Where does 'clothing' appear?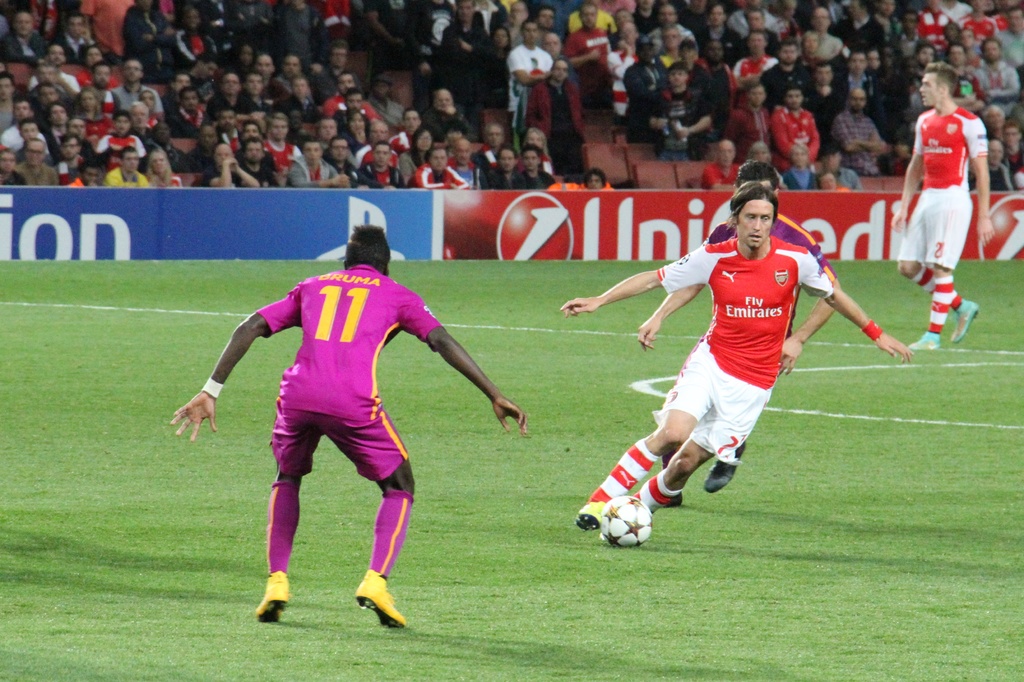
Appears at 0,123,56,161.
